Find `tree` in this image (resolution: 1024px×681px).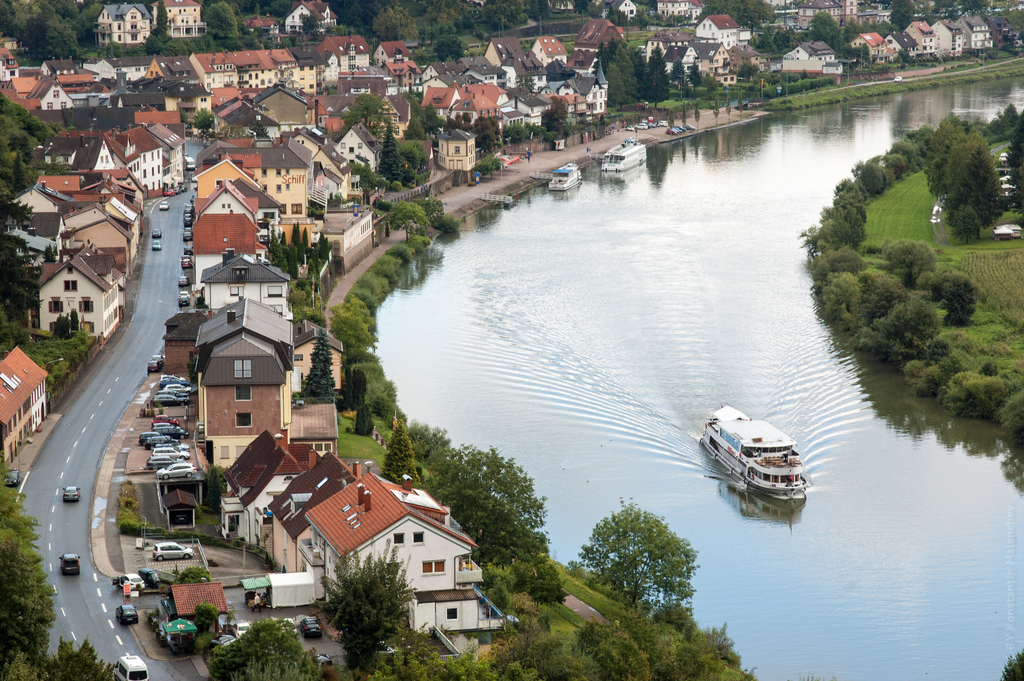
bbox=(925, 115, 959, 204).
